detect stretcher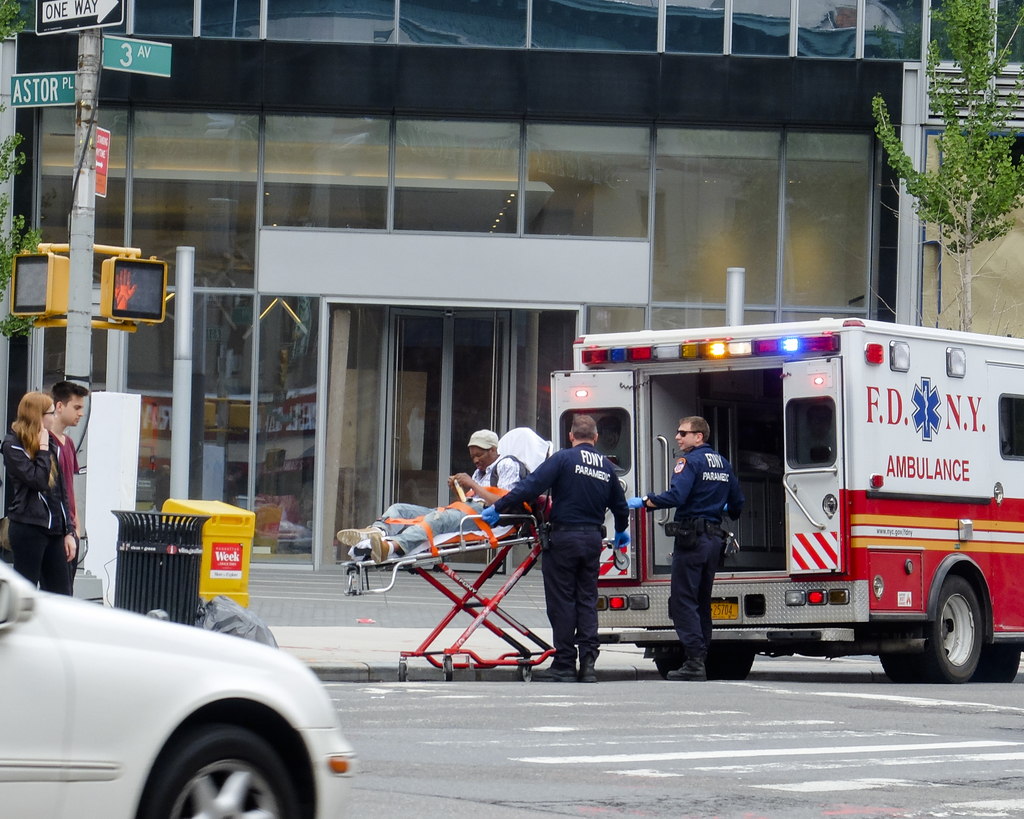
detection(339, 484, 557, 683)
